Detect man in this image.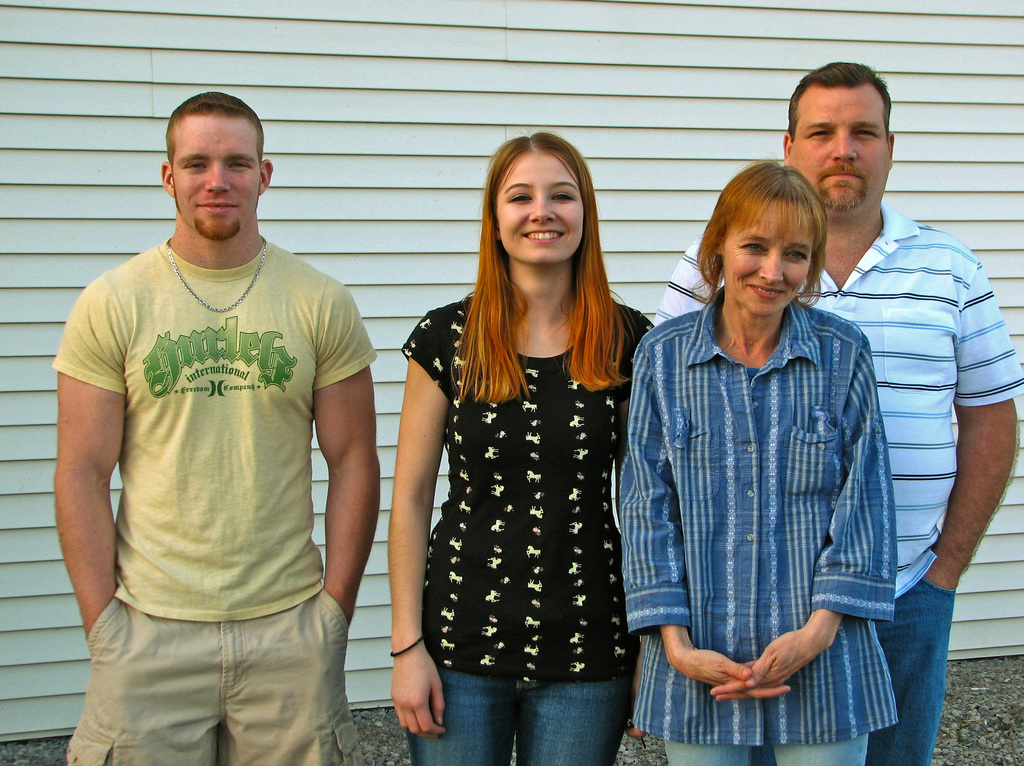
Detection: <bbox>654, 62, 1018, 765</bbox>.
